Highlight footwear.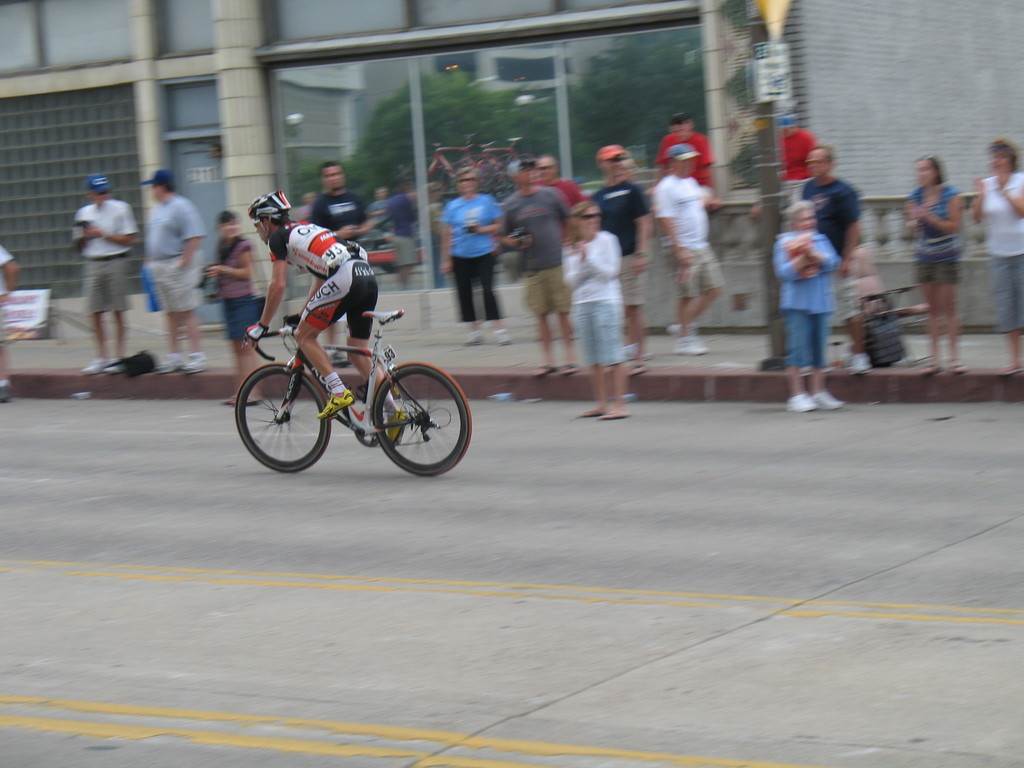
Highlighted region: 105,358,121,376.
